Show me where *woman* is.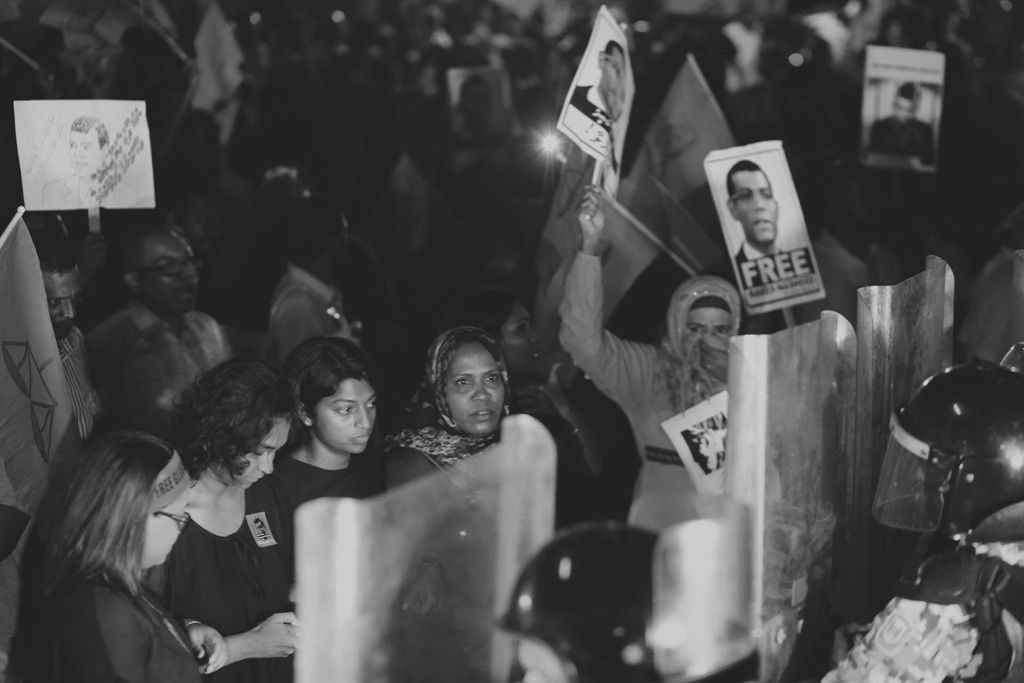
*woman* is at (x1=555, y1=198, x2=753, y2=576).
